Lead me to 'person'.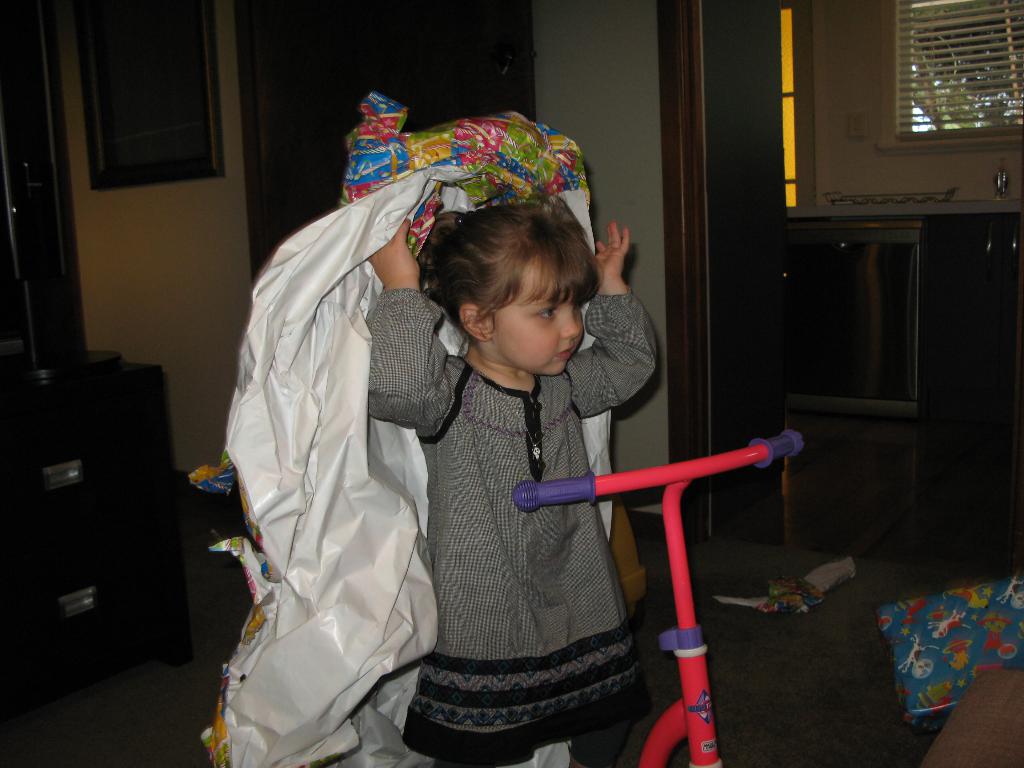
Lead to 244 108 738 749.
